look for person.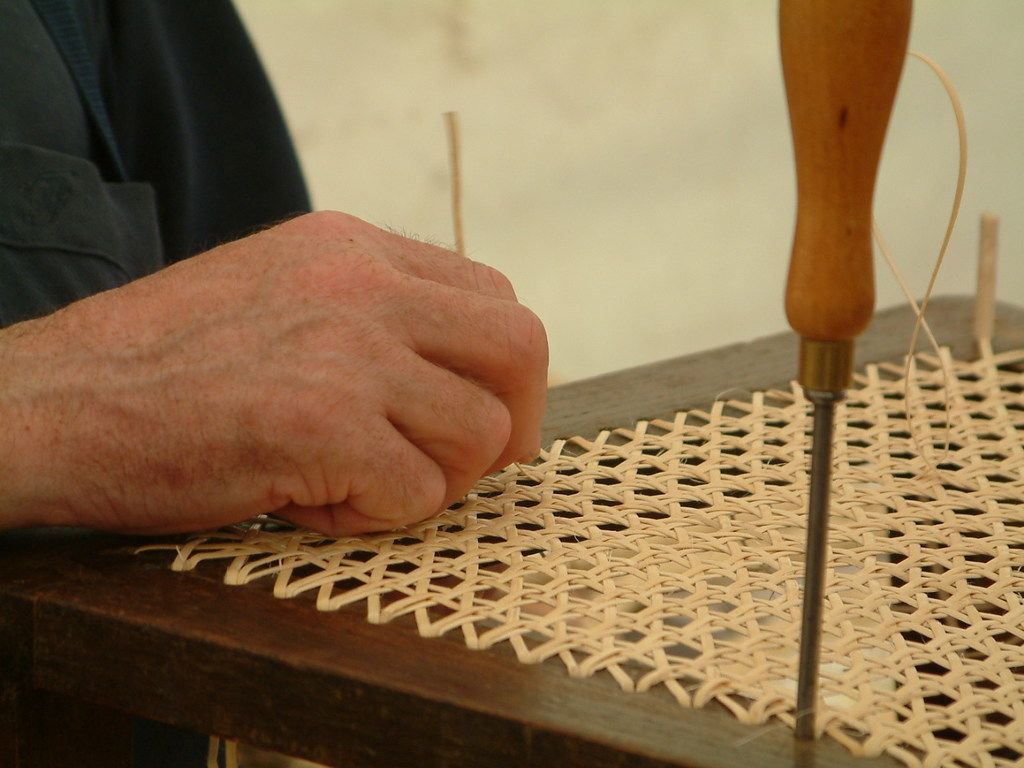
Found: {"left": 0, "top": 0, "right": 546, "bottom": 767}.
